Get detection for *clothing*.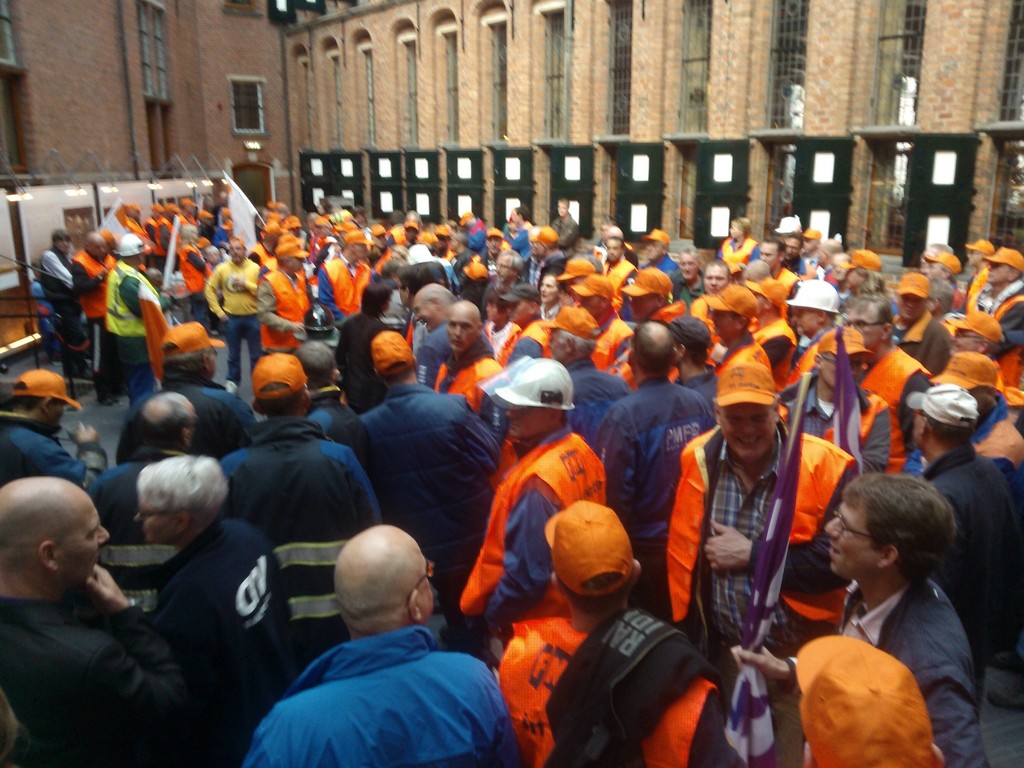
Detection: 252:603:503:765.
